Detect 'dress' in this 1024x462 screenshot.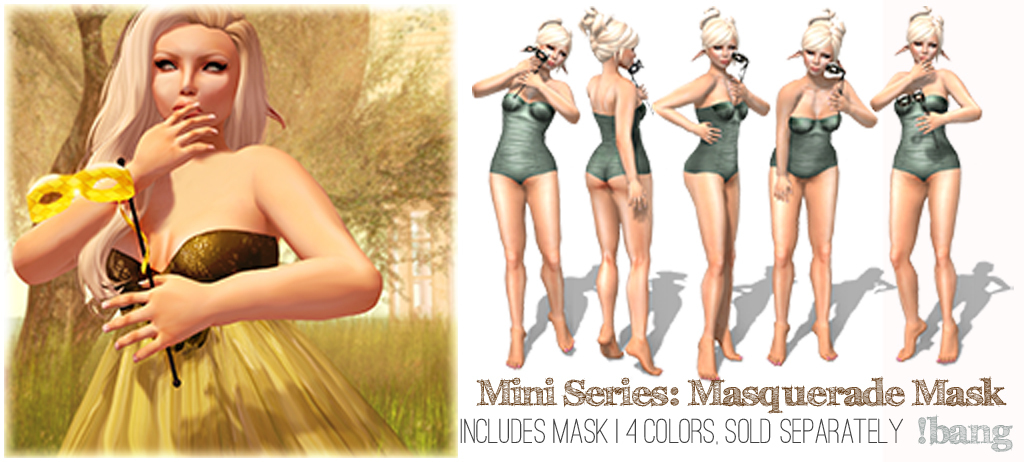
Detection: (769, 116, 837, 180).
